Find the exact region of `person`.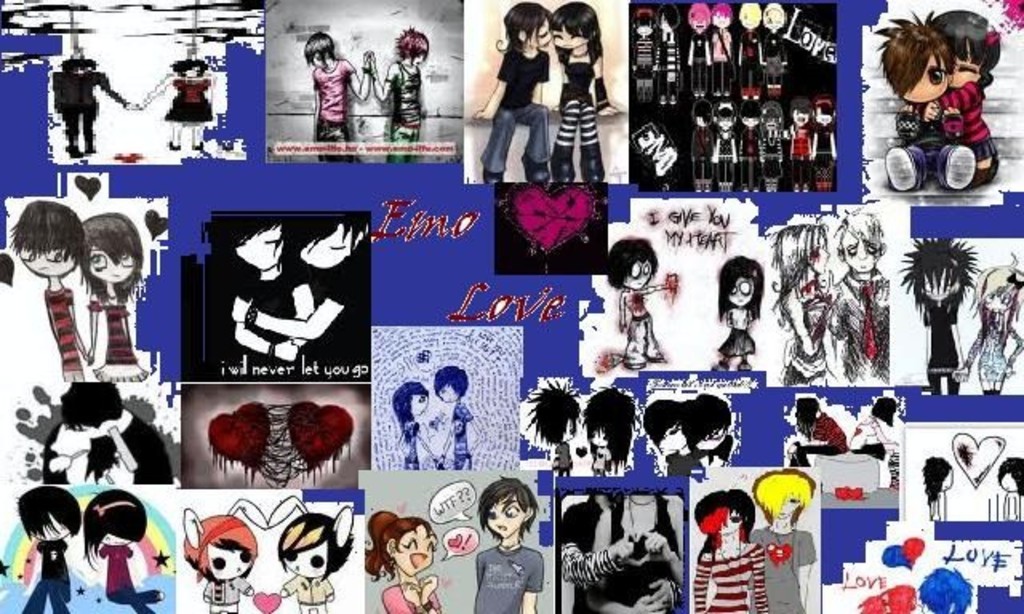
Exact region: (left=222, top=214, right=315, bottom=363).
